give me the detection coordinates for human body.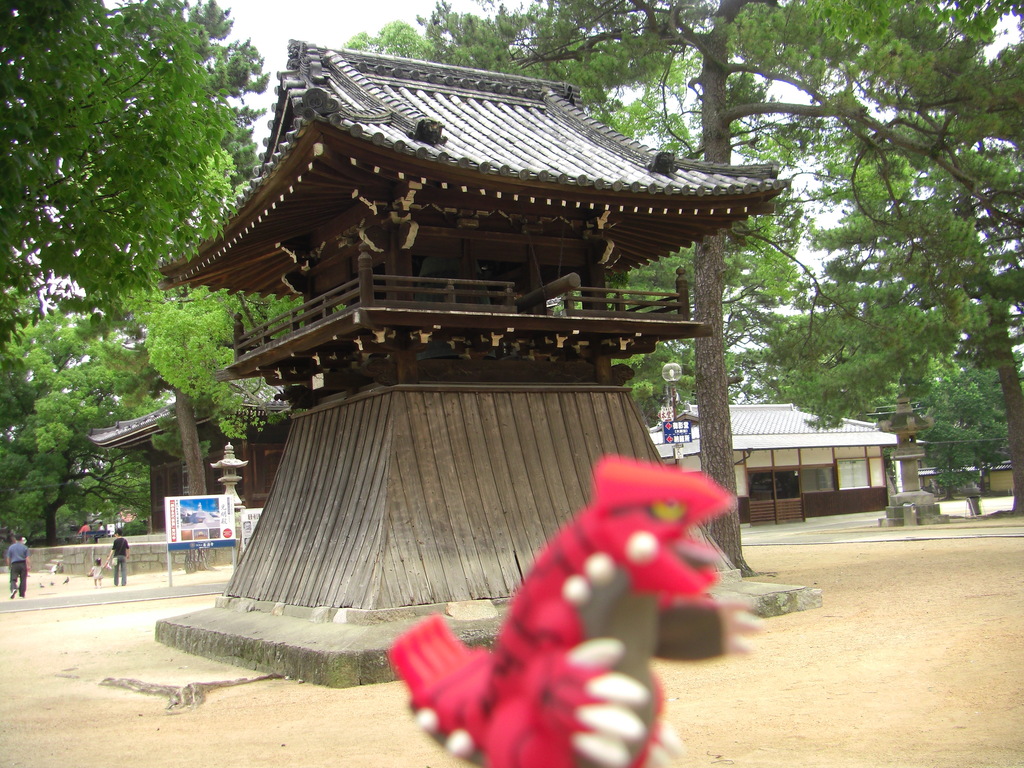
left=74, top=524, right=90, bottom=537.
